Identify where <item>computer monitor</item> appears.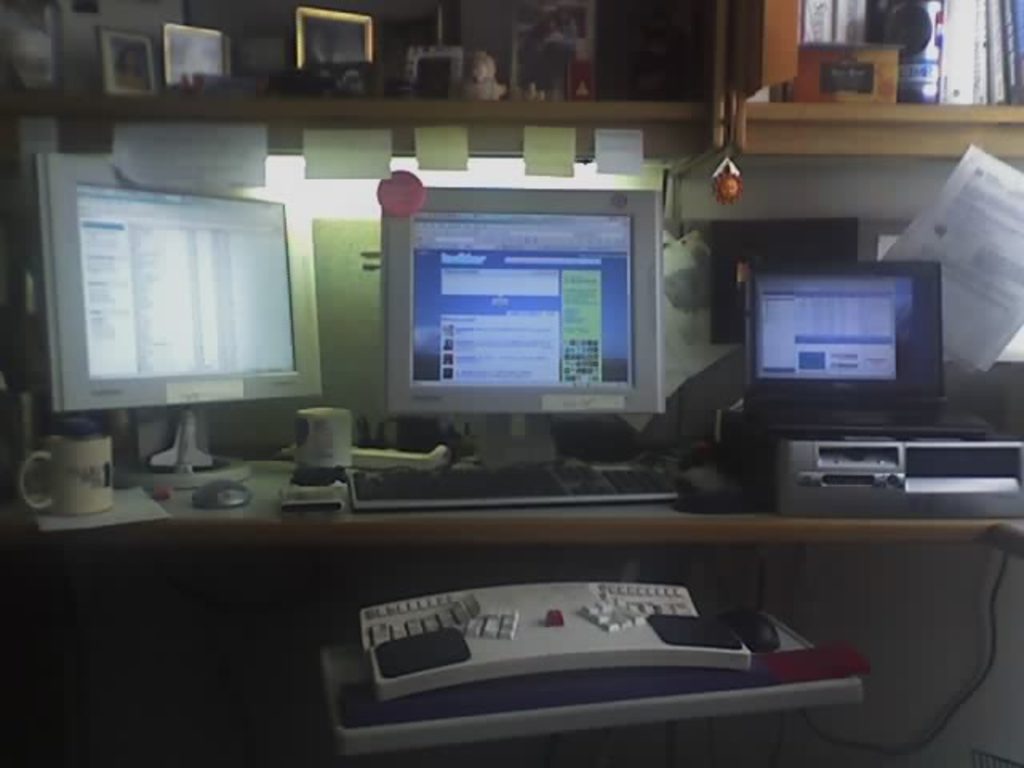
Appears at pyautogui.locateOnScreen(382, 179, 666, 470).
